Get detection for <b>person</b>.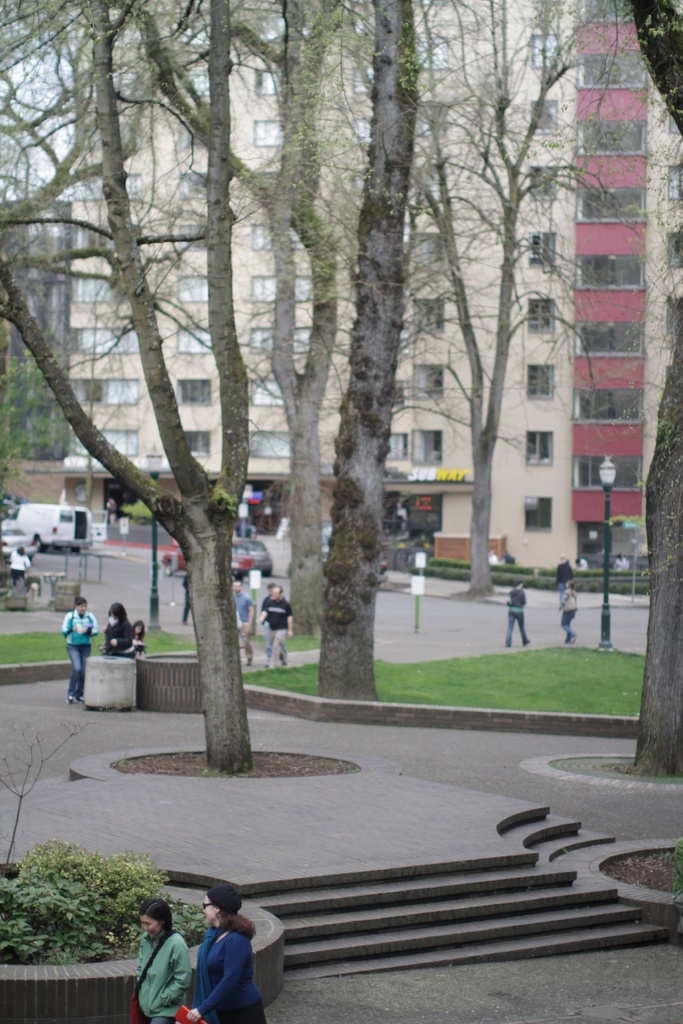
Detection: select_region(184, 881, 266, 1023).
